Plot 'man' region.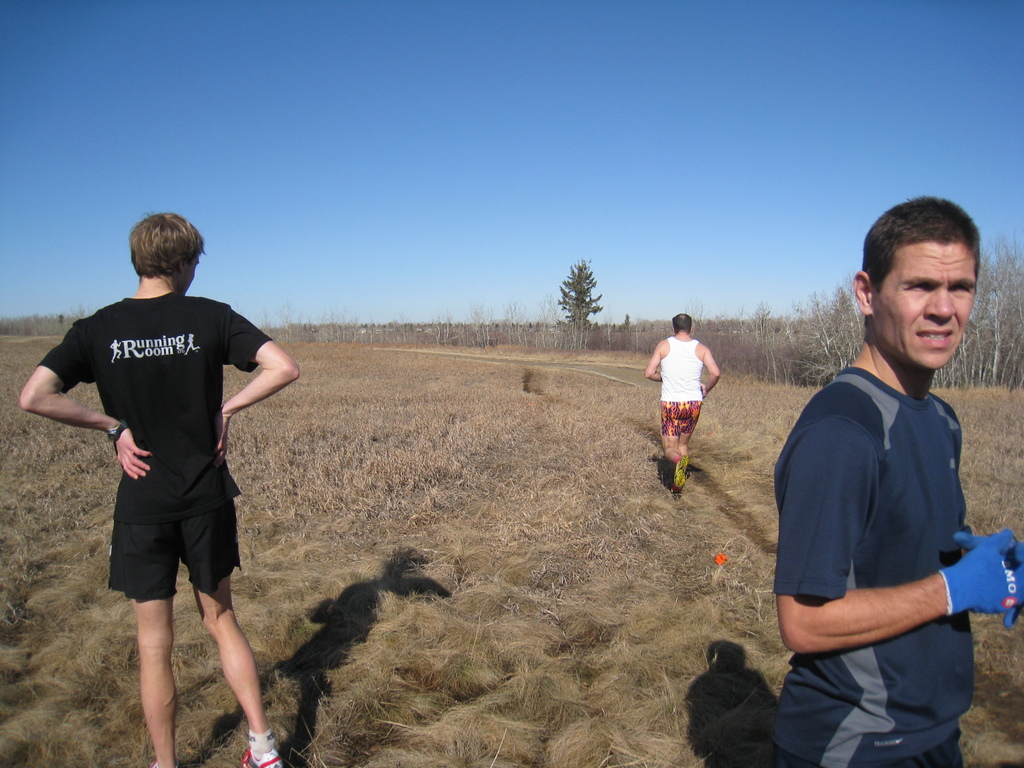
Plotted at bbox(19, 209, 296, 767).
